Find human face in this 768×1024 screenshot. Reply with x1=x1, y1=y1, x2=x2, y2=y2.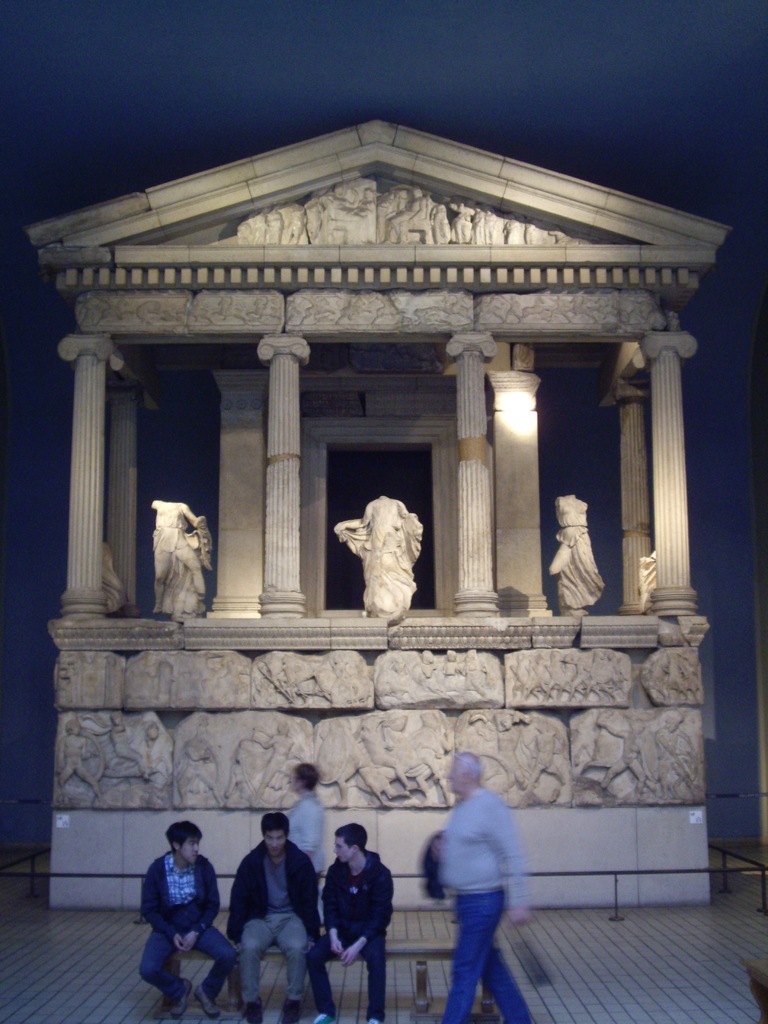
x1=267, y1=827, x2=291, y2=855.
